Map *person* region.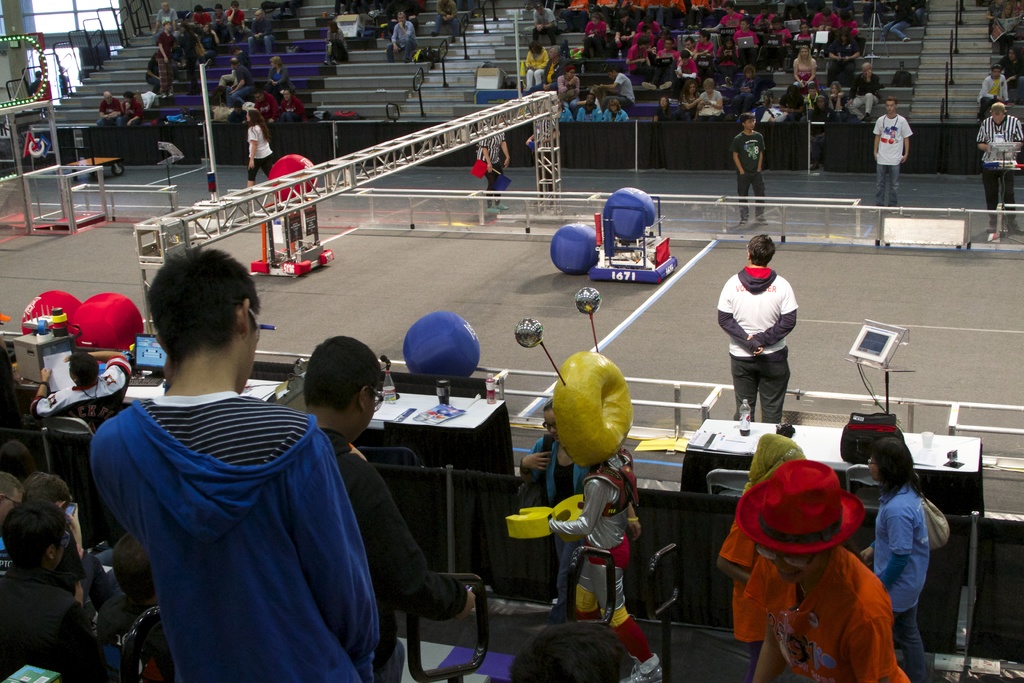
Mapped to left=242, top=109, right=276, bottom=199.
